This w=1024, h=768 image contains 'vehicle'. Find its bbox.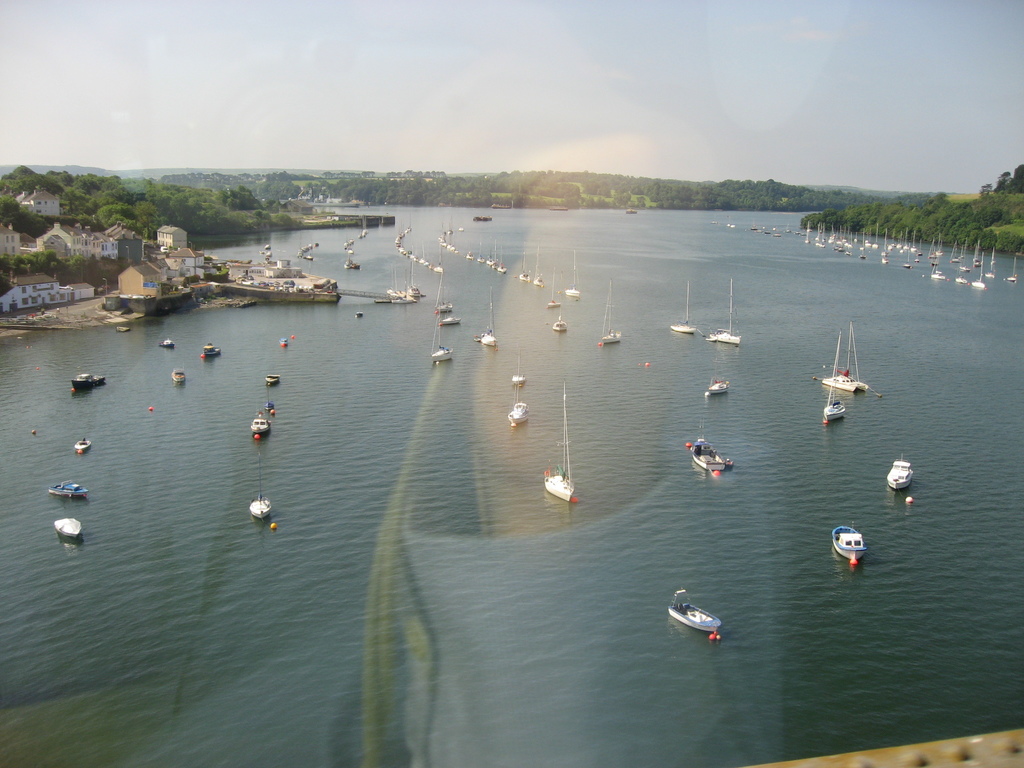
bbox(480, 315, 495, 345).
